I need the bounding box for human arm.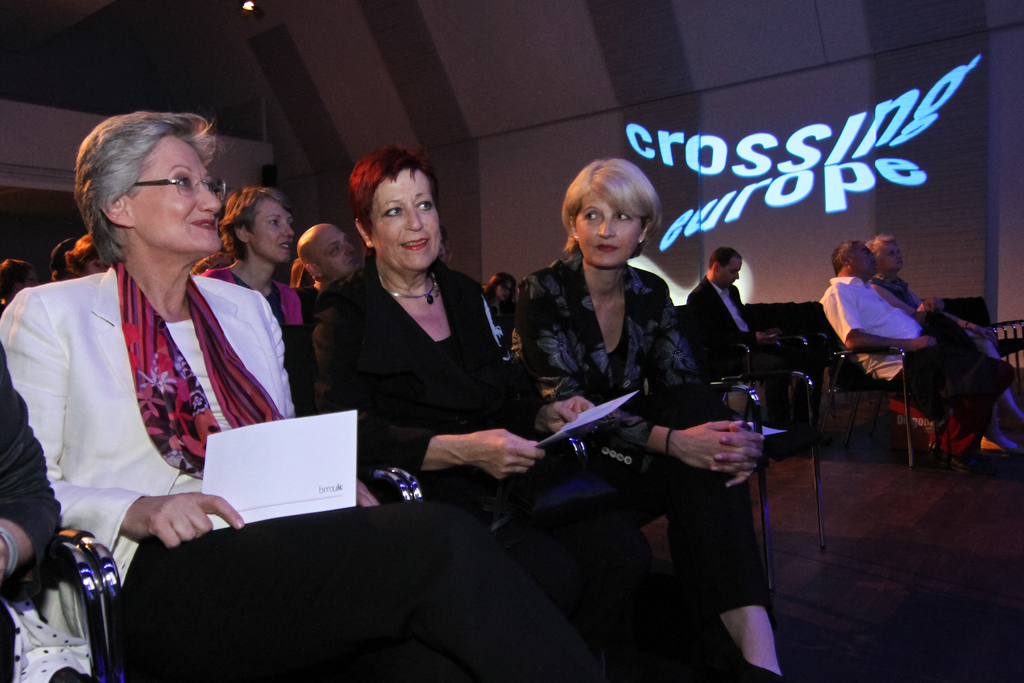
Here it is: 196 268 222 281.
